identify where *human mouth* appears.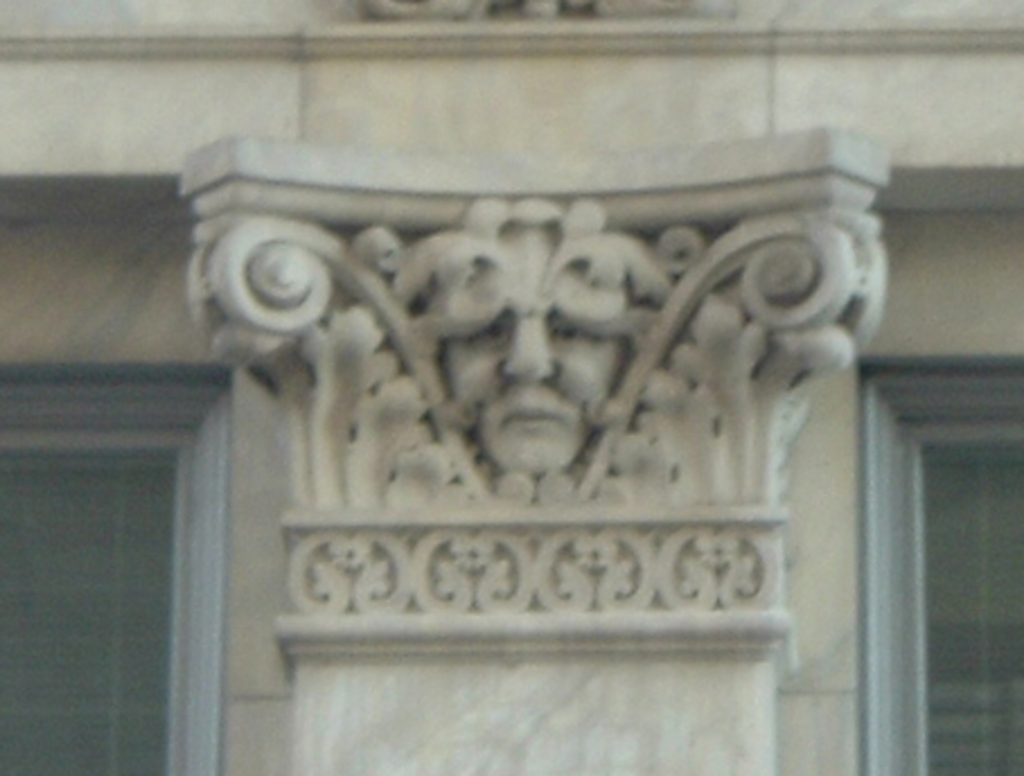
Appears at left=496, top=402, right=571, bottom=429.
